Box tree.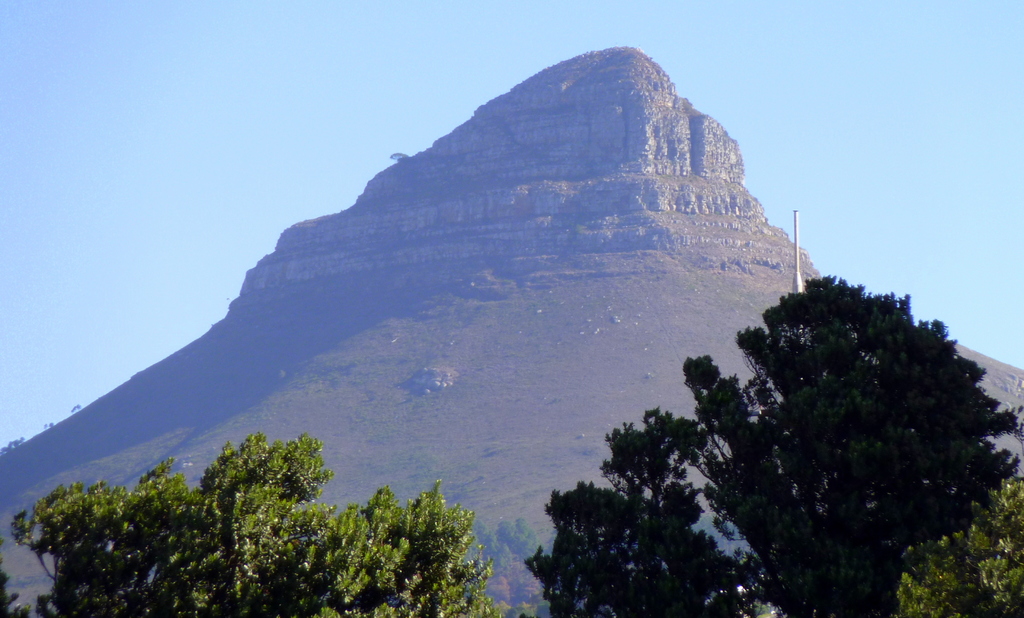
left=522, top=199, right=1002, bottom=596.
